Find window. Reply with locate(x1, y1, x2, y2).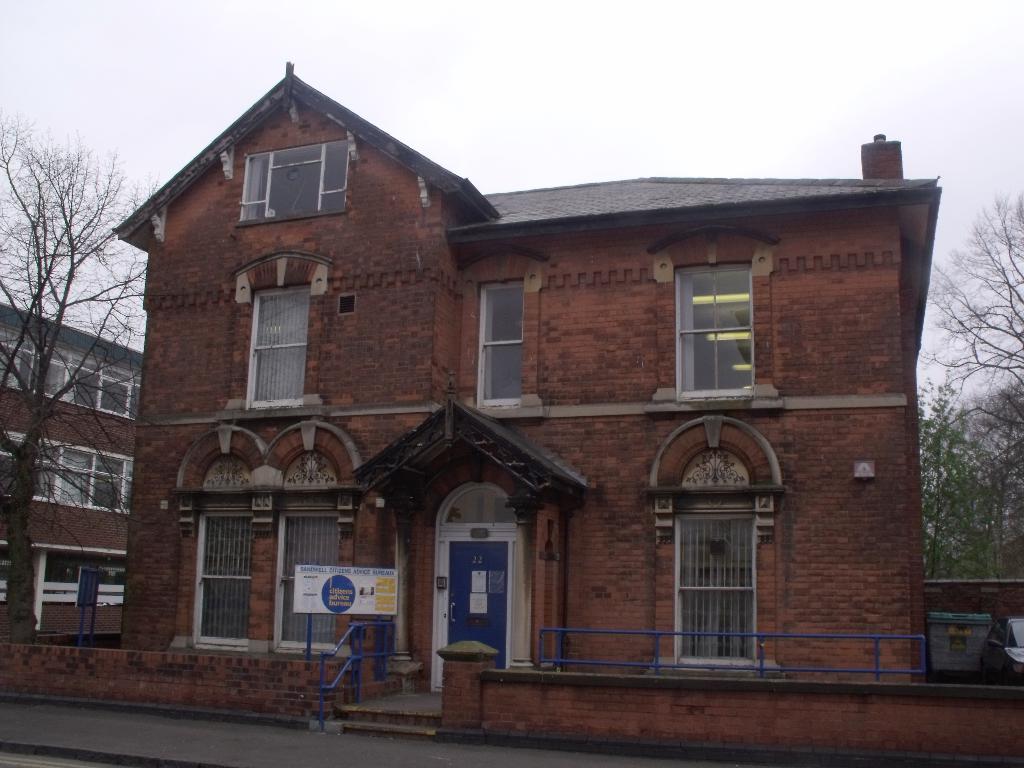
locate(236, 137, 345, 225).
